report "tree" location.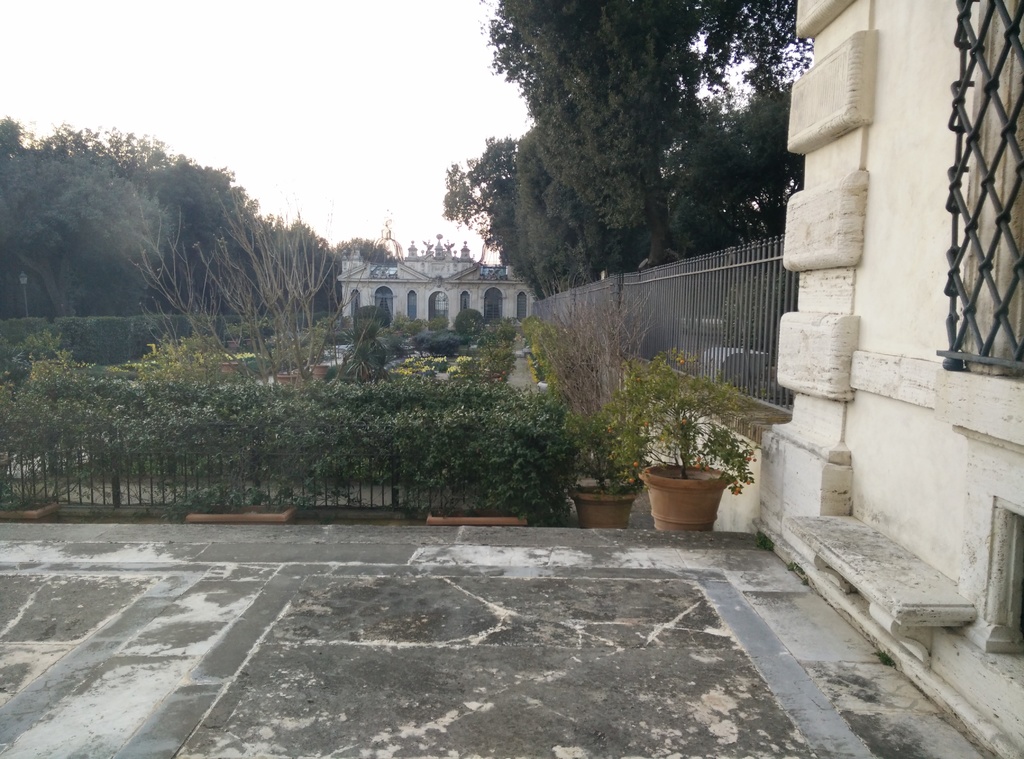
Report: [163, 150, 277, 326].
